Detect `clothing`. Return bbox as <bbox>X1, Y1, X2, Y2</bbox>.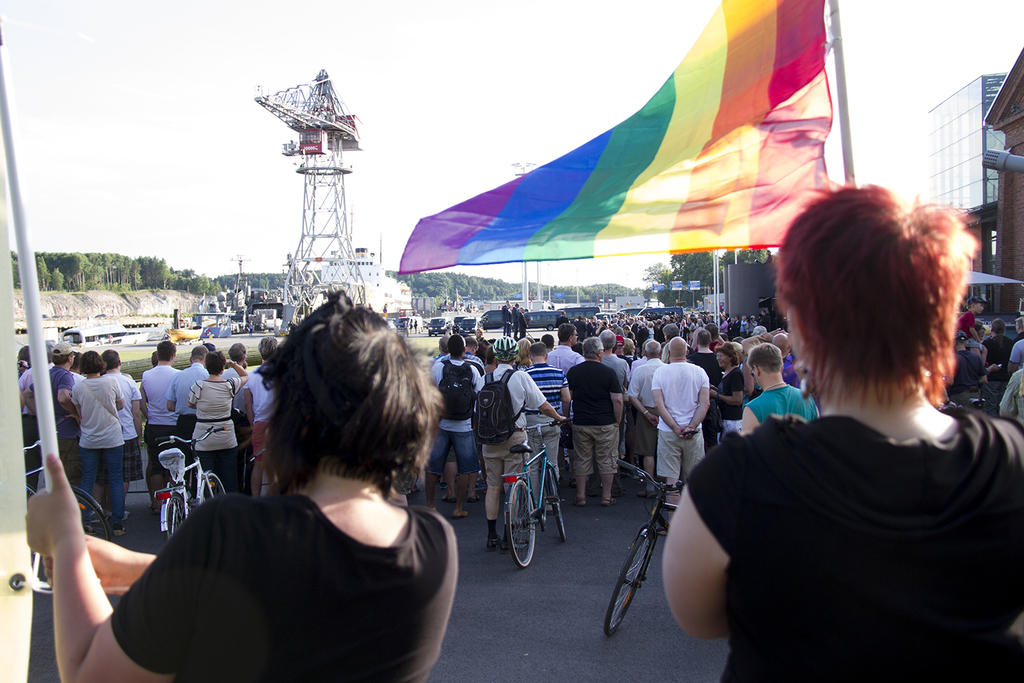
<bbox>674, 283, 1014, 682</bbox>.
